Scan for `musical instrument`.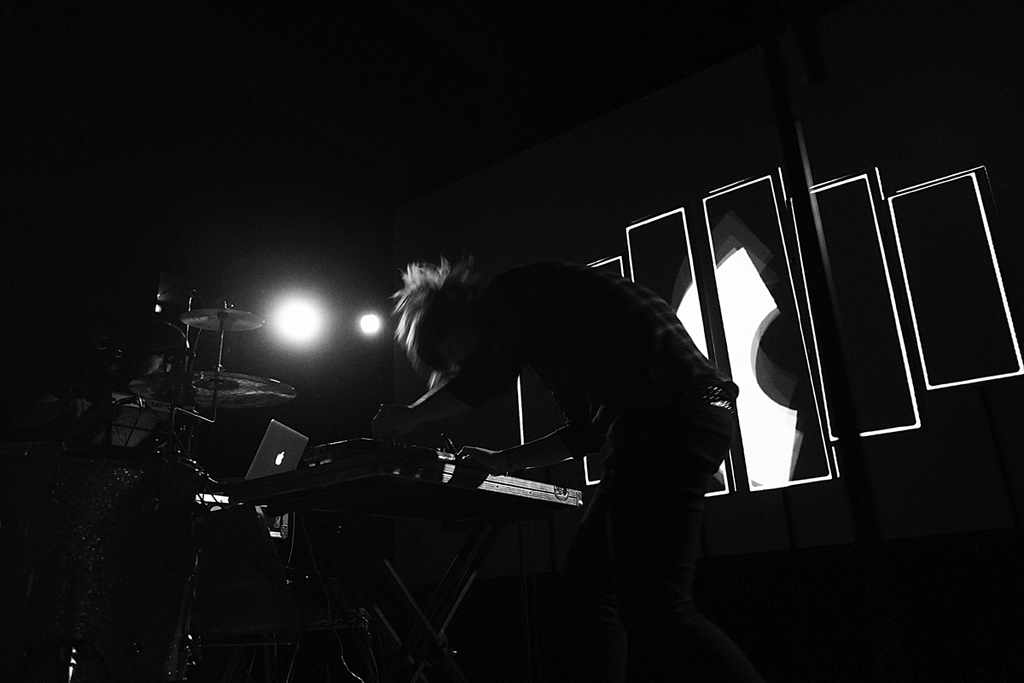
Scan result: region(301, 436, 585, 508).
